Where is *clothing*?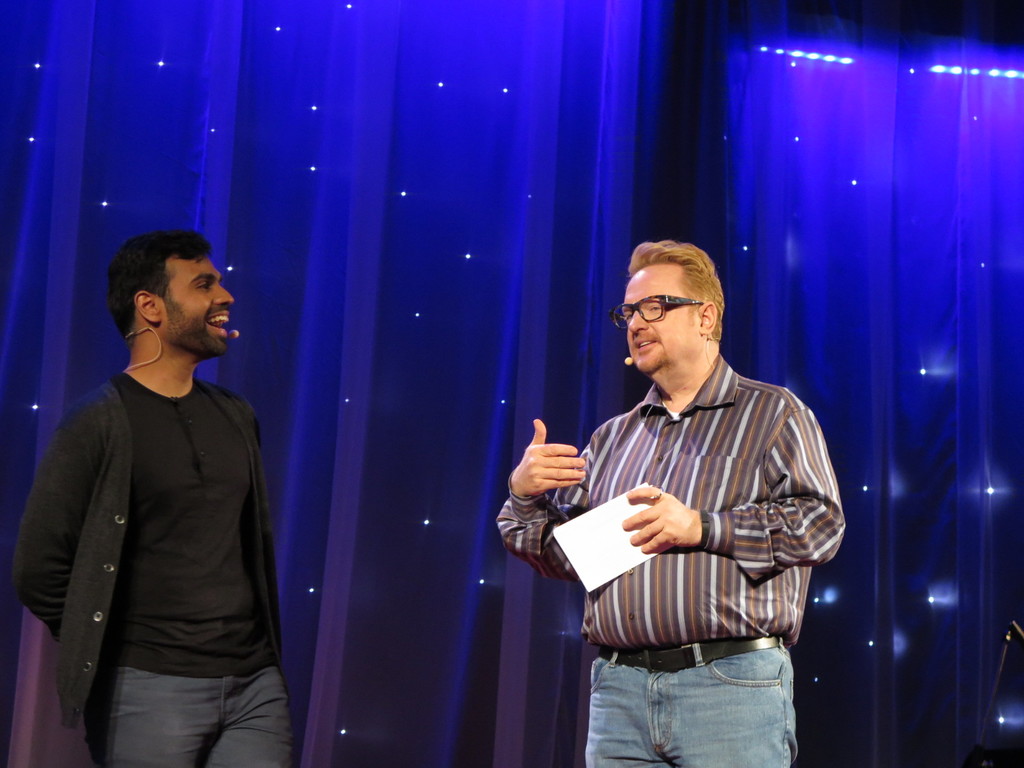
[525,335,838,714].
